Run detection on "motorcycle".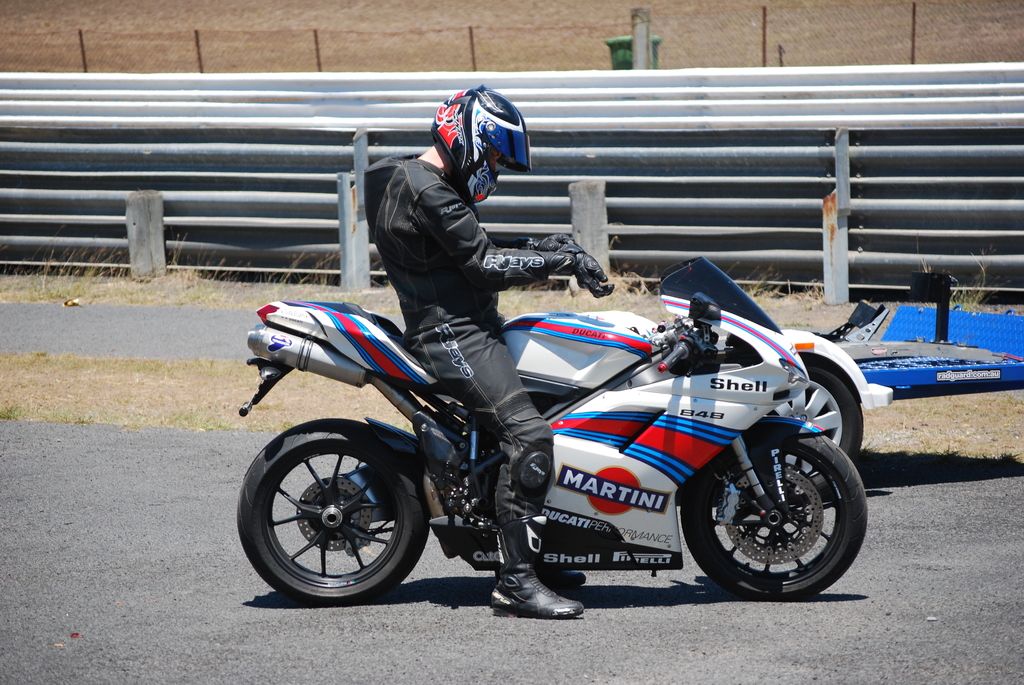
Result: 237,257,868,601.
